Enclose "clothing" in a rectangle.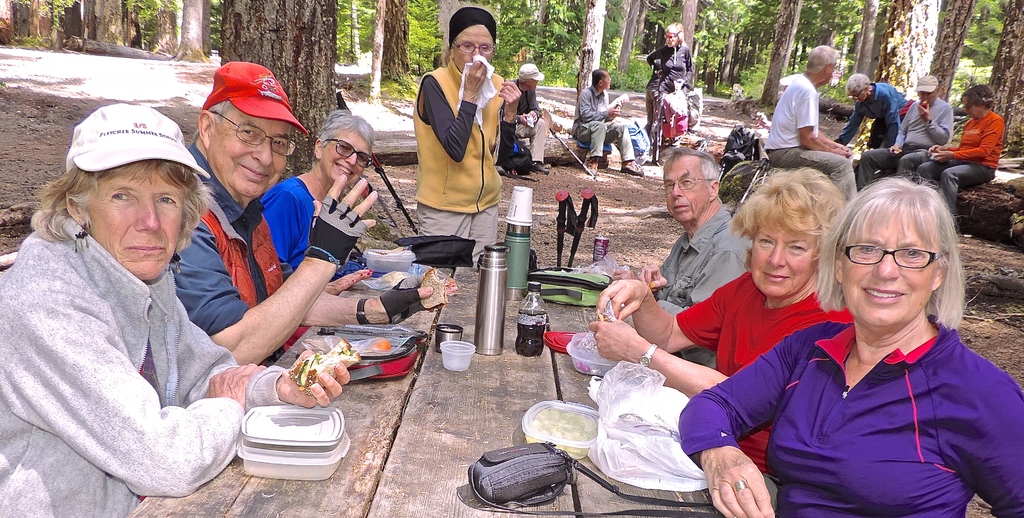
{"left": 499, "top": 77, "right": 543, "bottom": 160}.
